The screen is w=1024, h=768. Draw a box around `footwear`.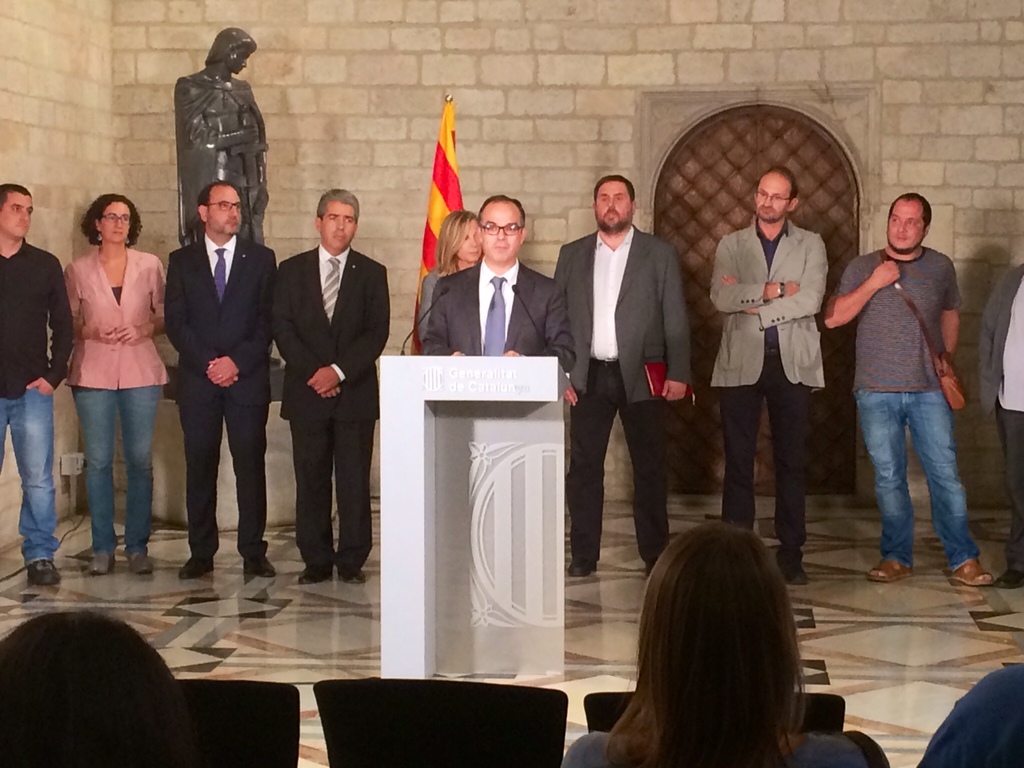
box(294, 570, 345, 586).
